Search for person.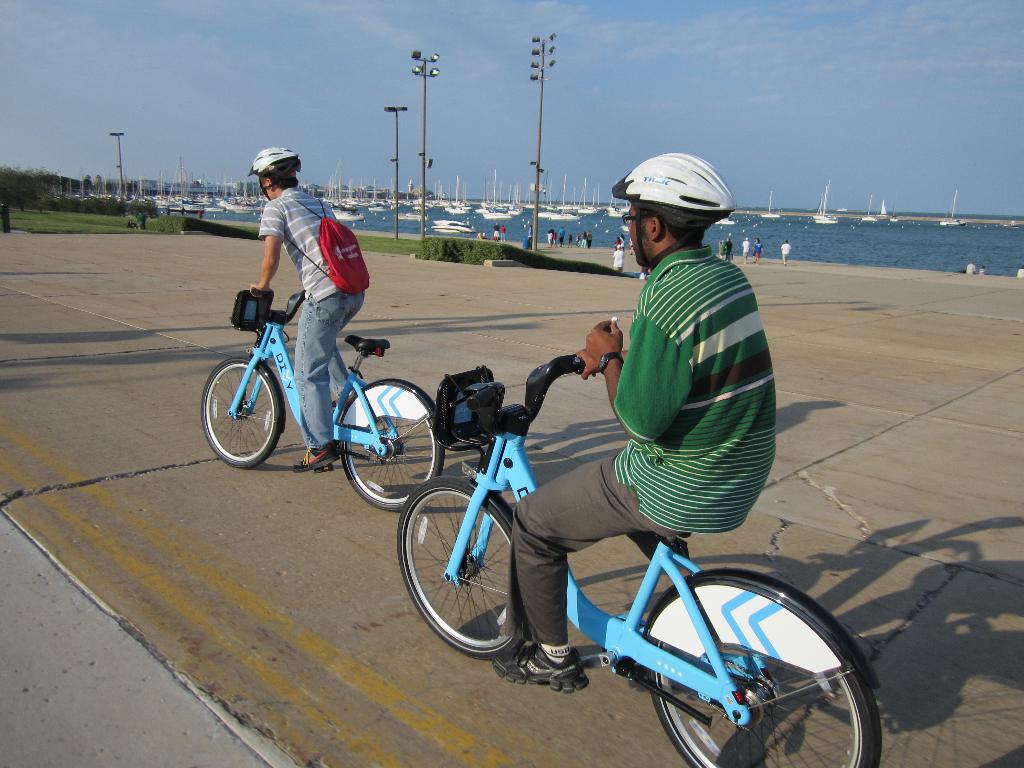
Found at Rect(1018, 264, 1023, 278).
